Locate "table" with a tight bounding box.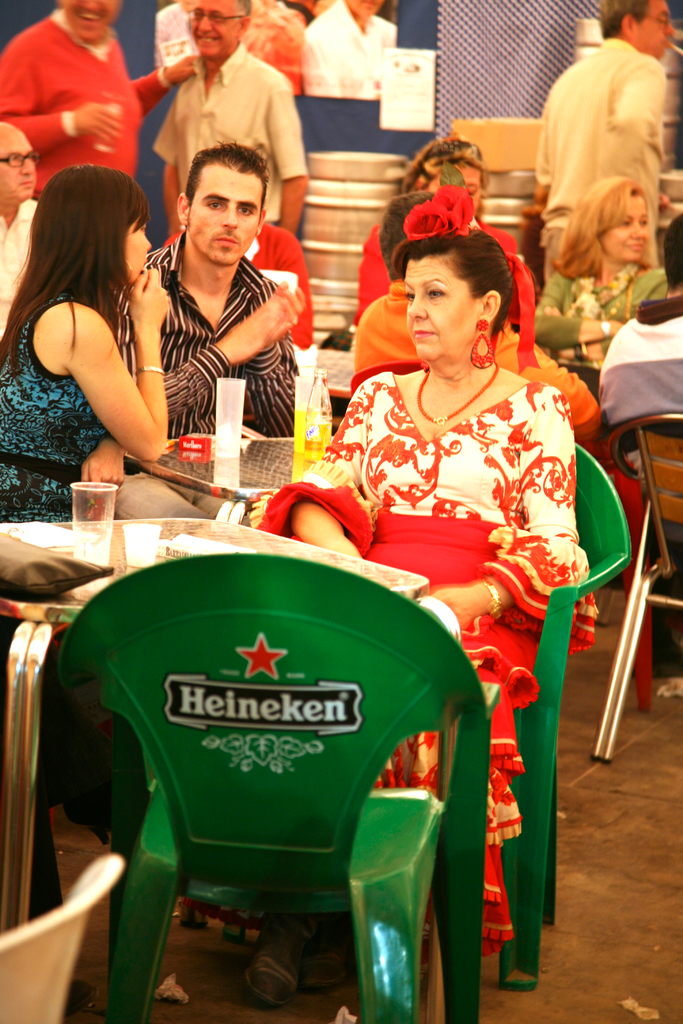
133:420:302:518.
